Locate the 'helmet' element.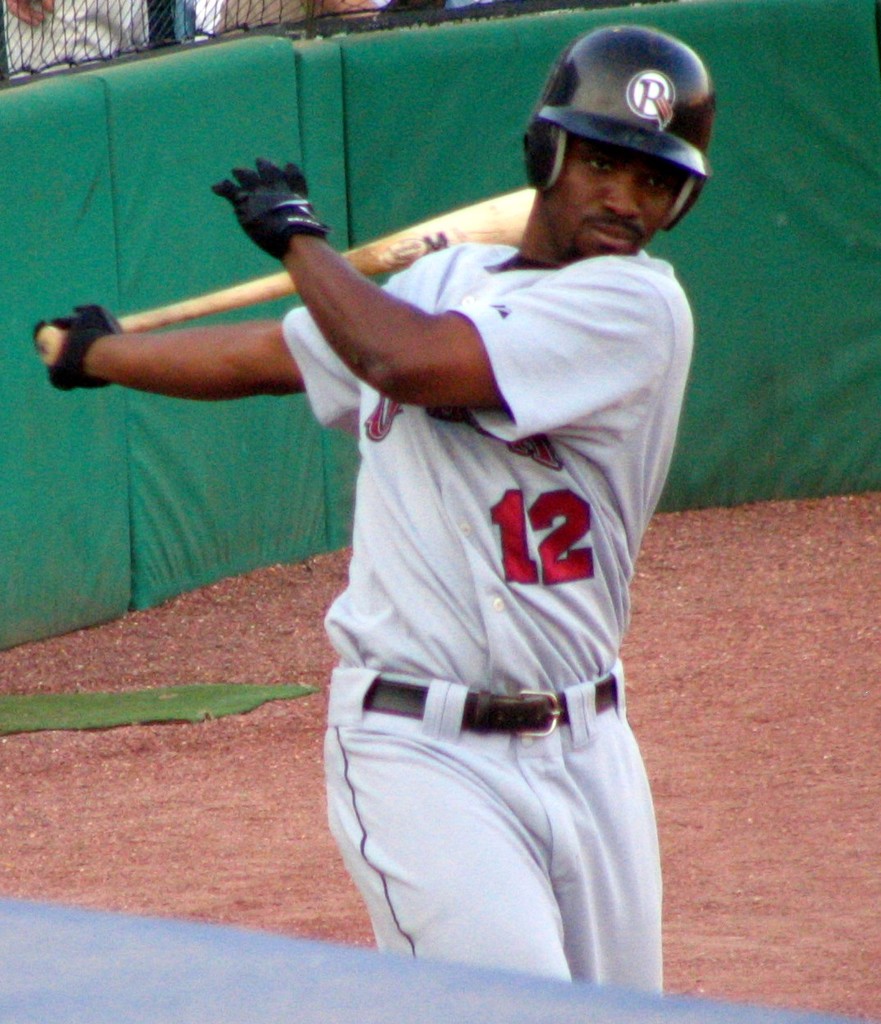
Element bbox: BBox(523, 16, 718, 249).
